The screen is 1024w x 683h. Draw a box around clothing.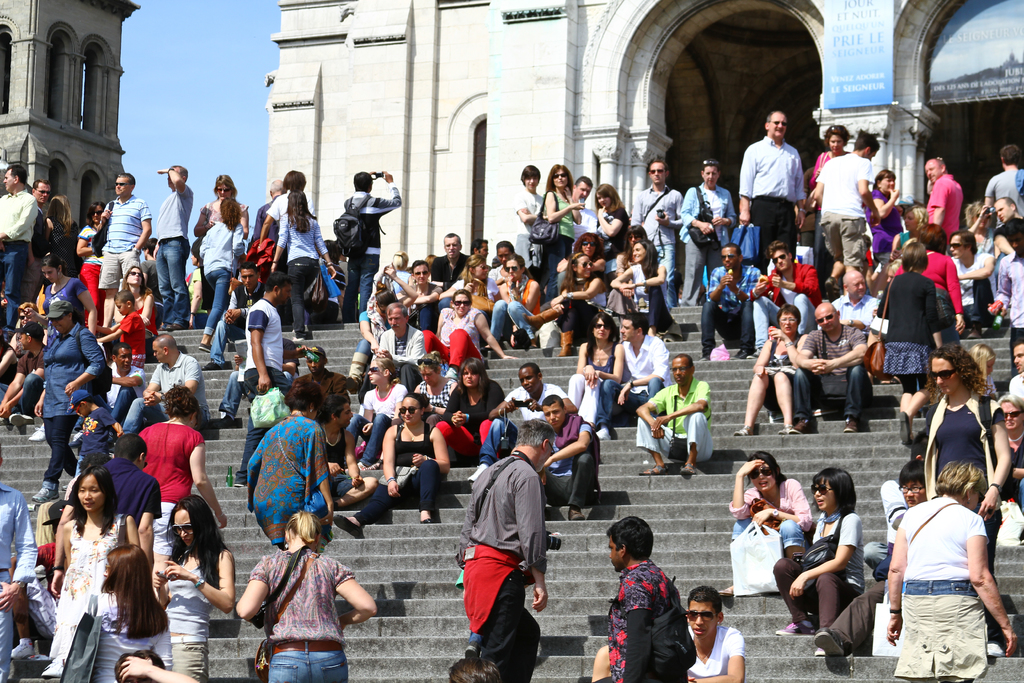
x1=771, y1=516, x2=858, y2=633.
